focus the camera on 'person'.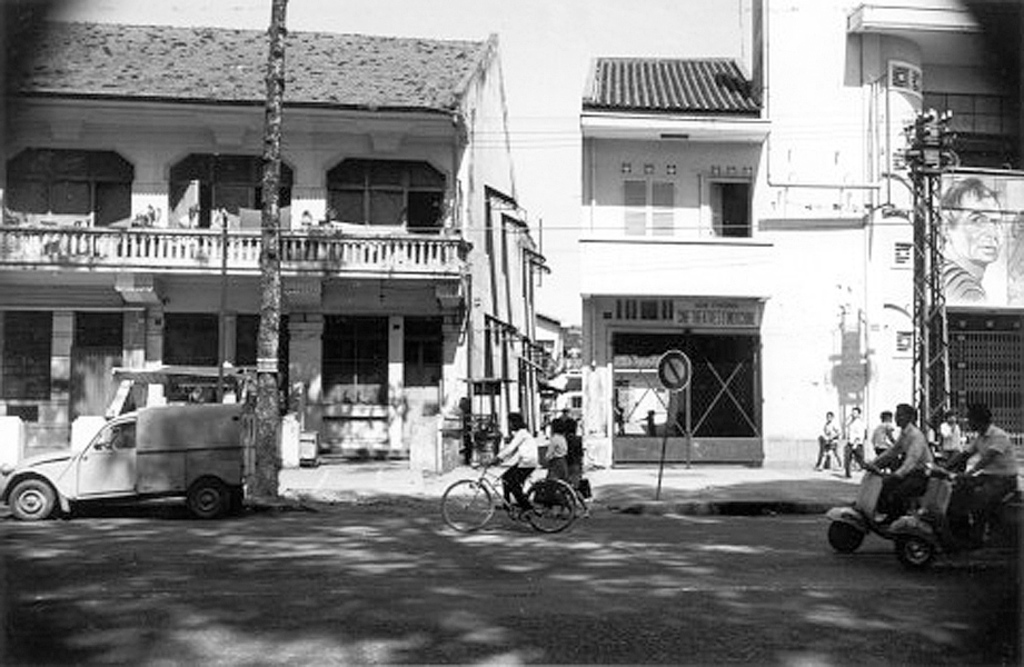
Focus region: bbox(872, 401, 928, 531).
